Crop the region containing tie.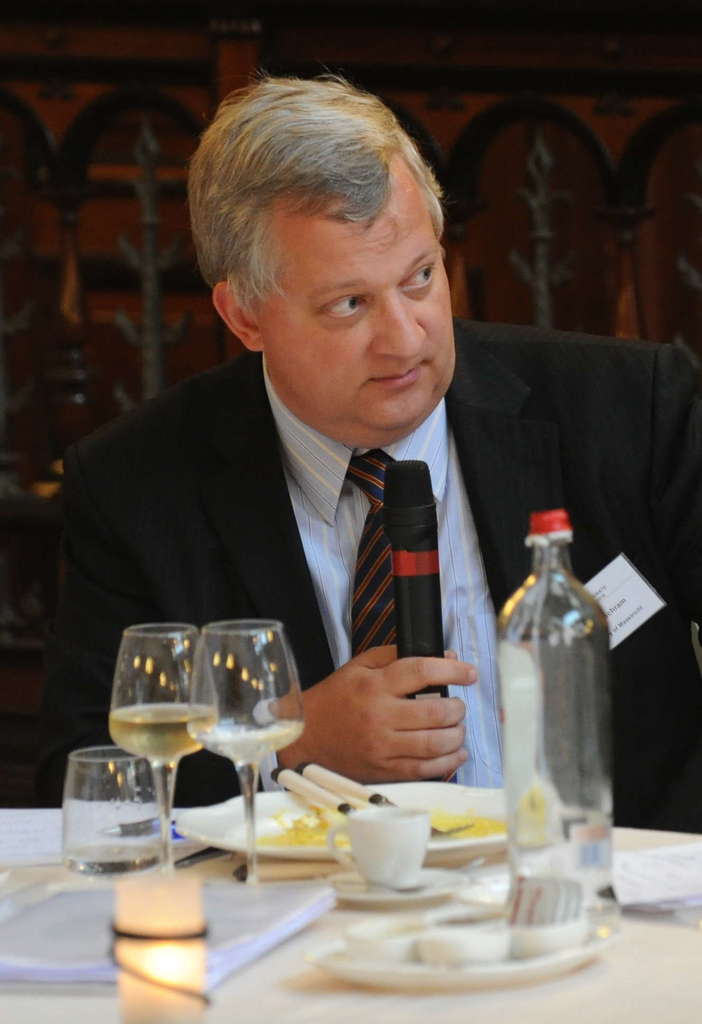
Crop region: <box>346,454,398,654</box>.
